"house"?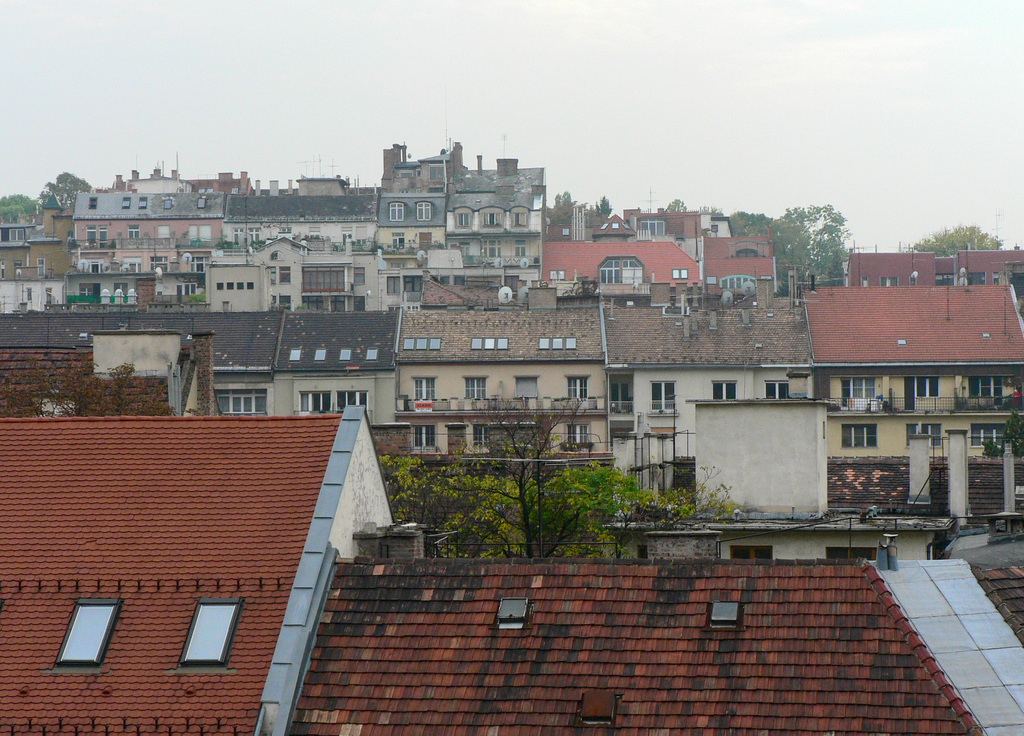
Rect(0, 374, 400, 719)
